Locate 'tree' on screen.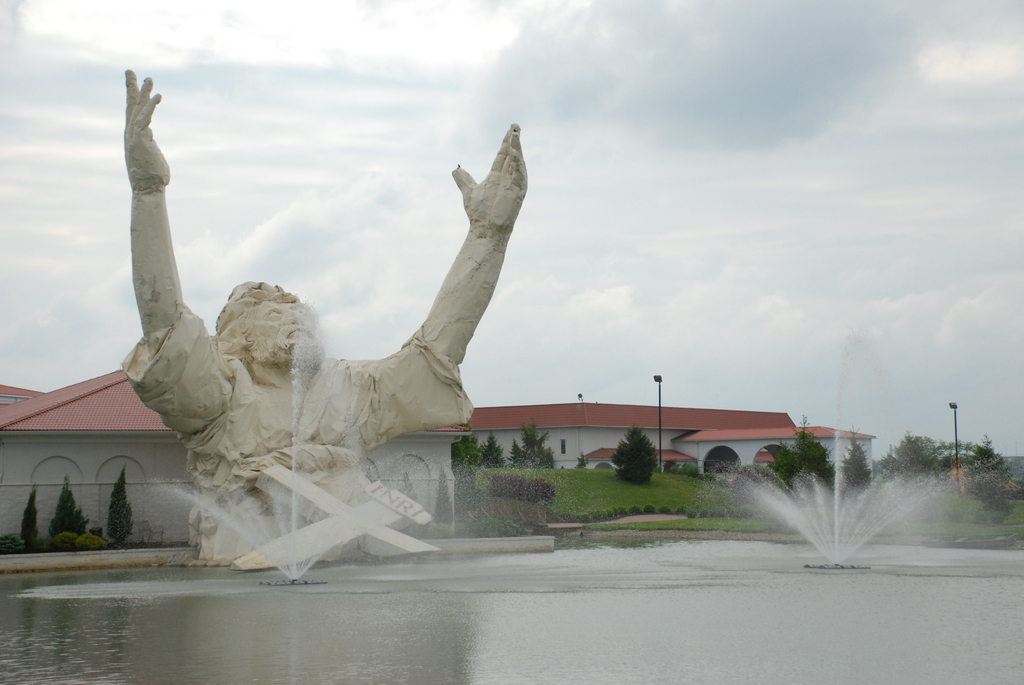
On screen at <box>761,417,835,496</box>.
